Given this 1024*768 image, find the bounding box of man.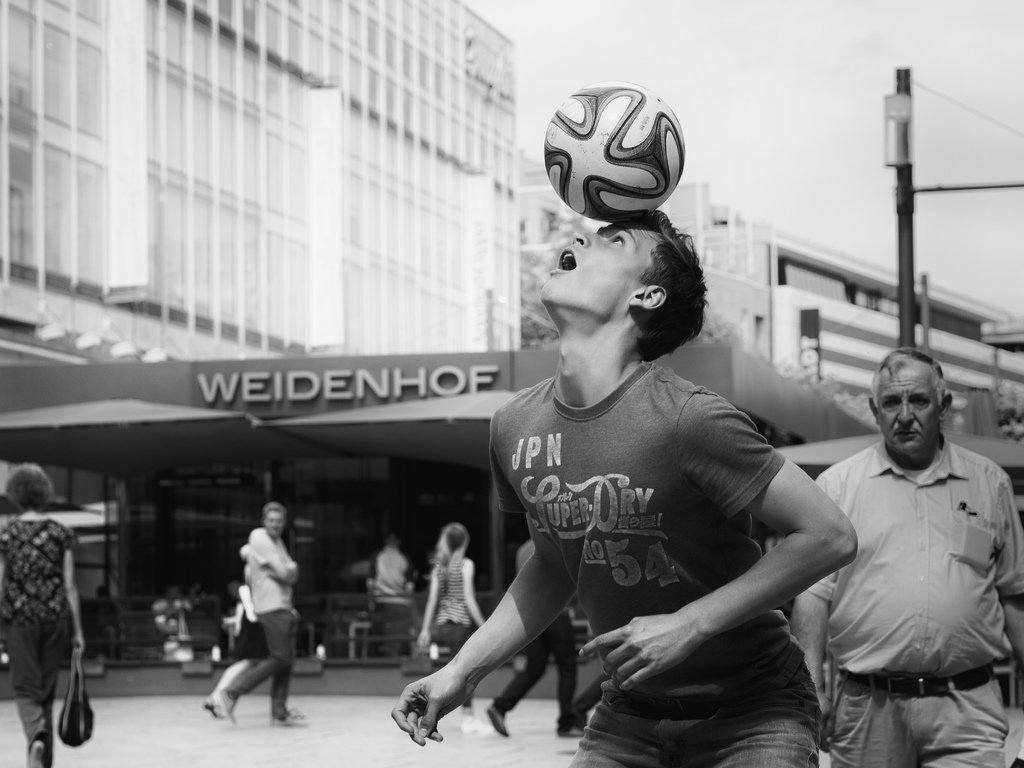
box=[368, 534, 426, 605].
